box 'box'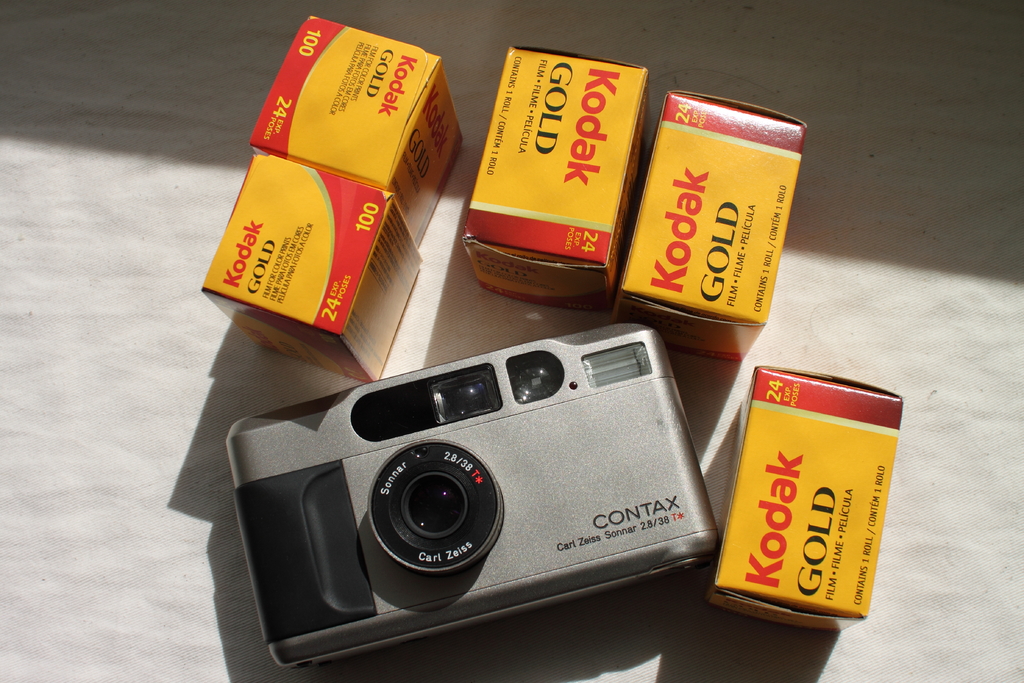
614/85/806/358
